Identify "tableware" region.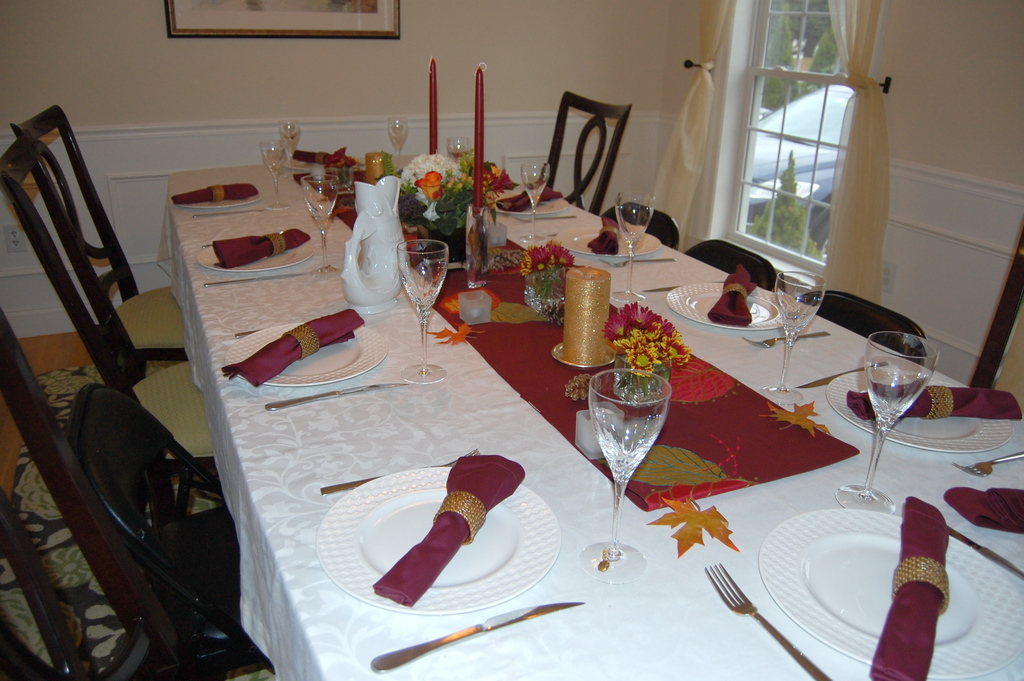
Region: region(795, 353, 884, 390).
